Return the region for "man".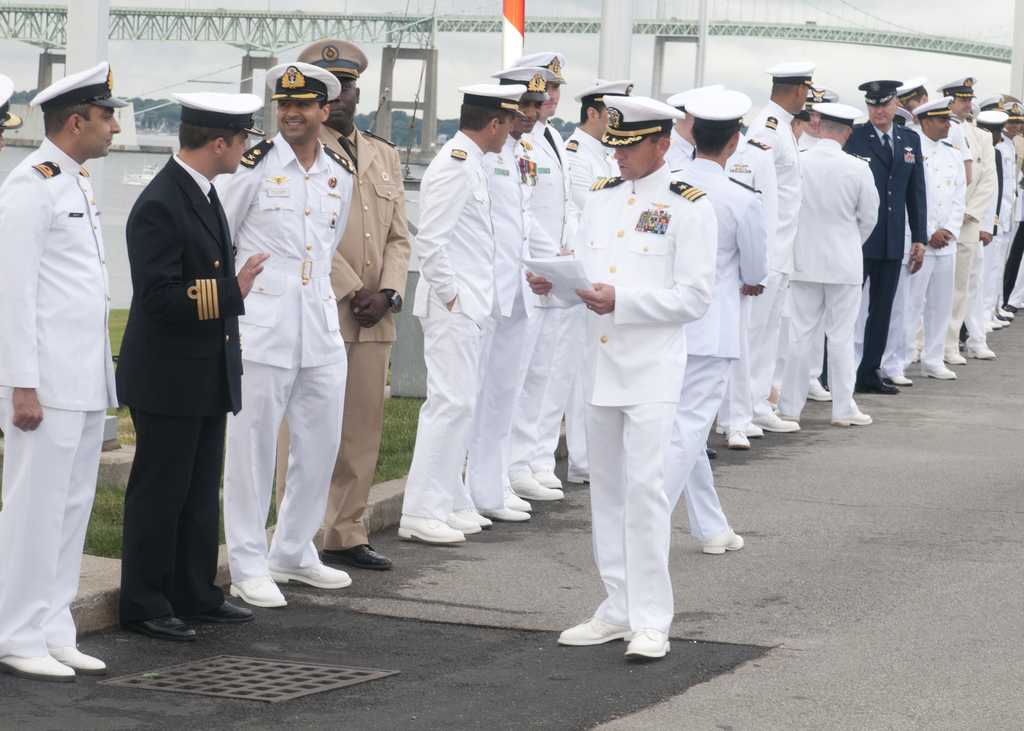
(0,57,124,677).
